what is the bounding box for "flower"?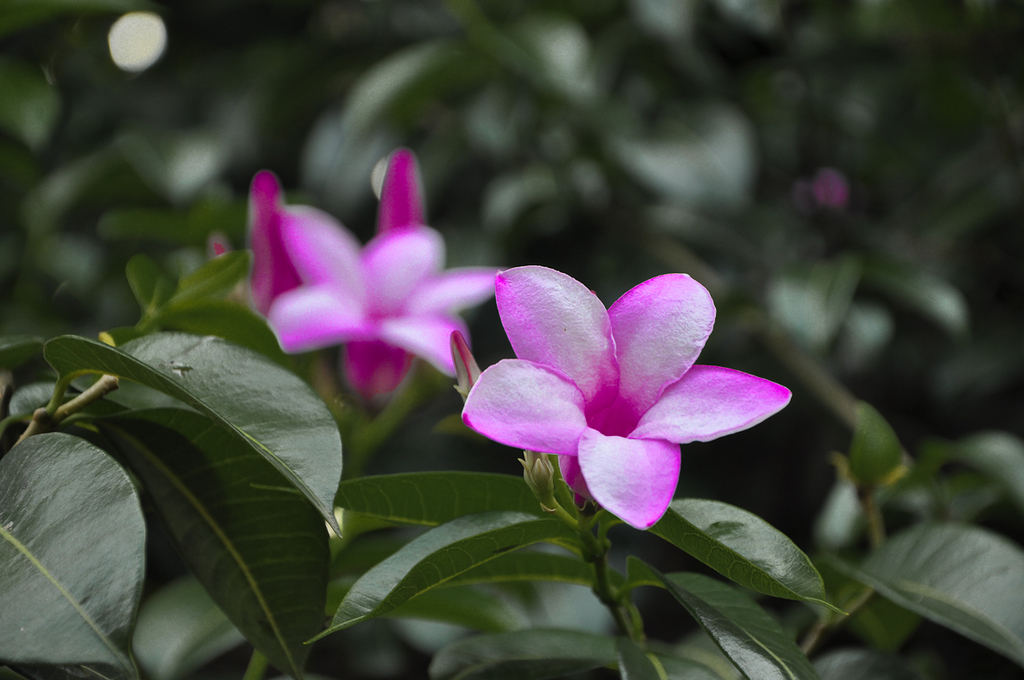
box(265, 202, 505, 383).
